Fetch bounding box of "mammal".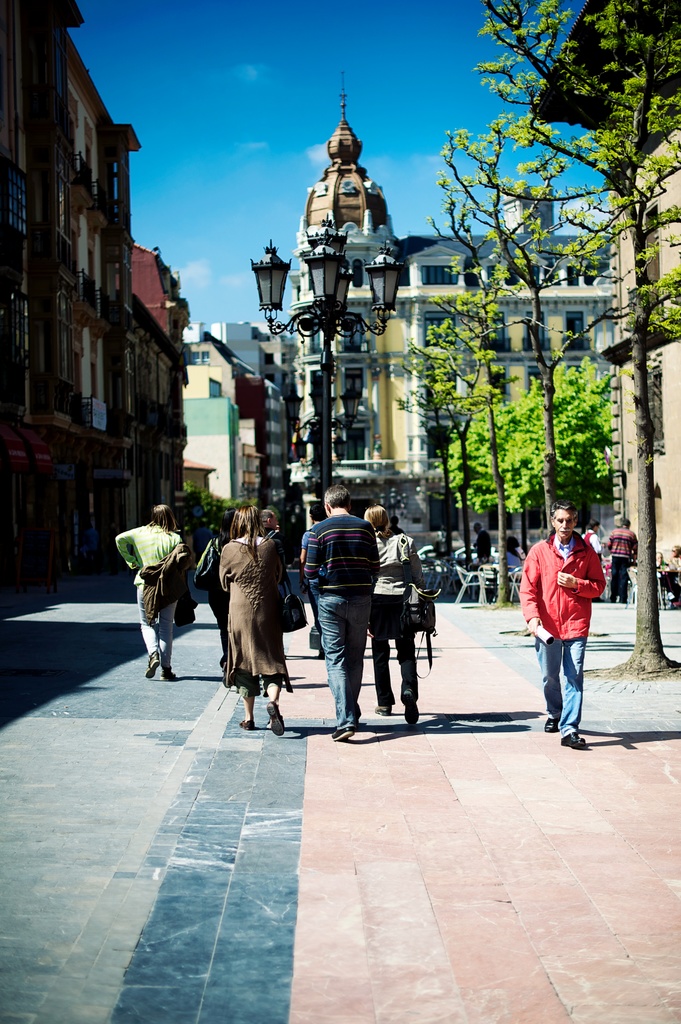
Bbox: pyautogui.locateOnScreen(368, 505, 422, 720).
